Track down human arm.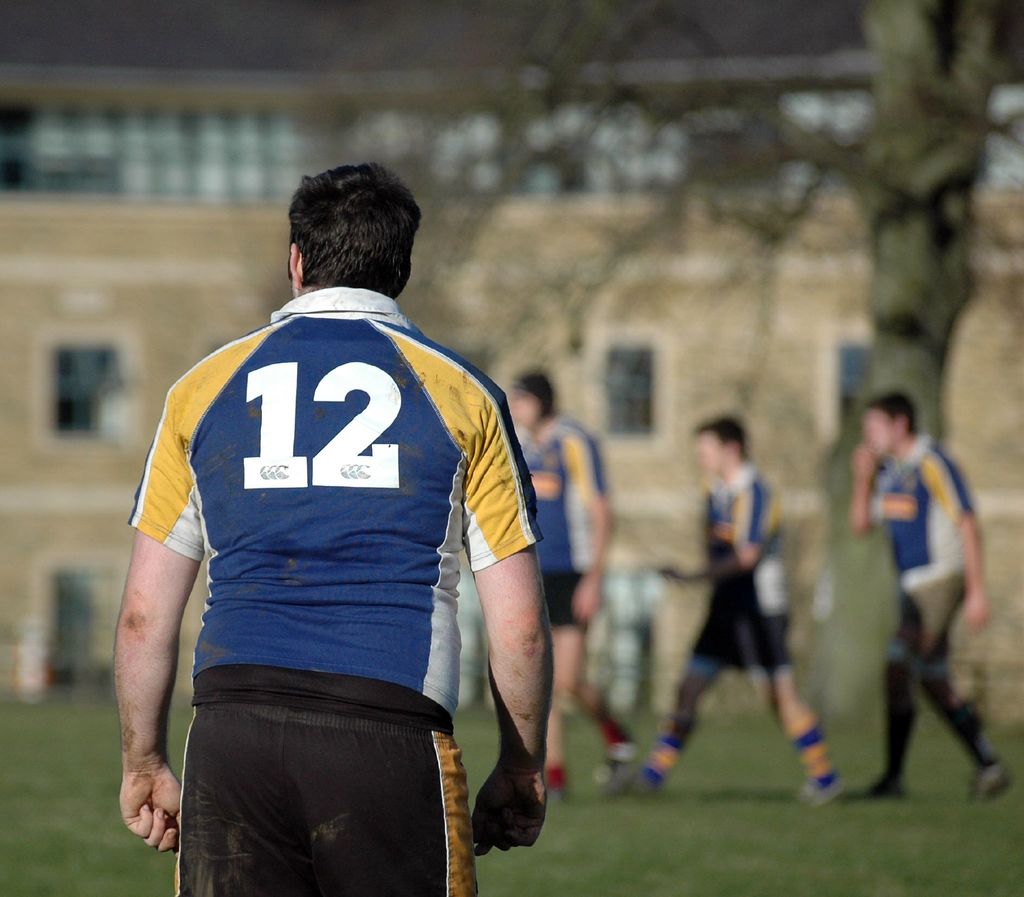
Tracked to (left=918, top=449, right=996, bottom=626).
